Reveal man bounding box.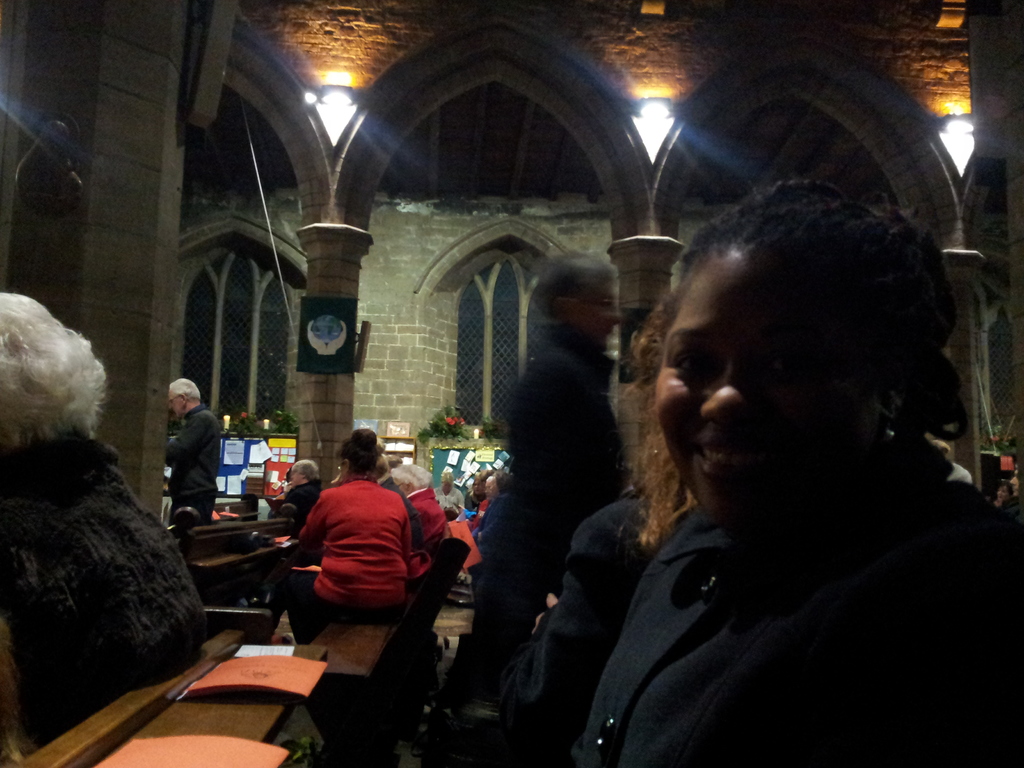
Revealed: bbox=(468, 474, 504, 532).
